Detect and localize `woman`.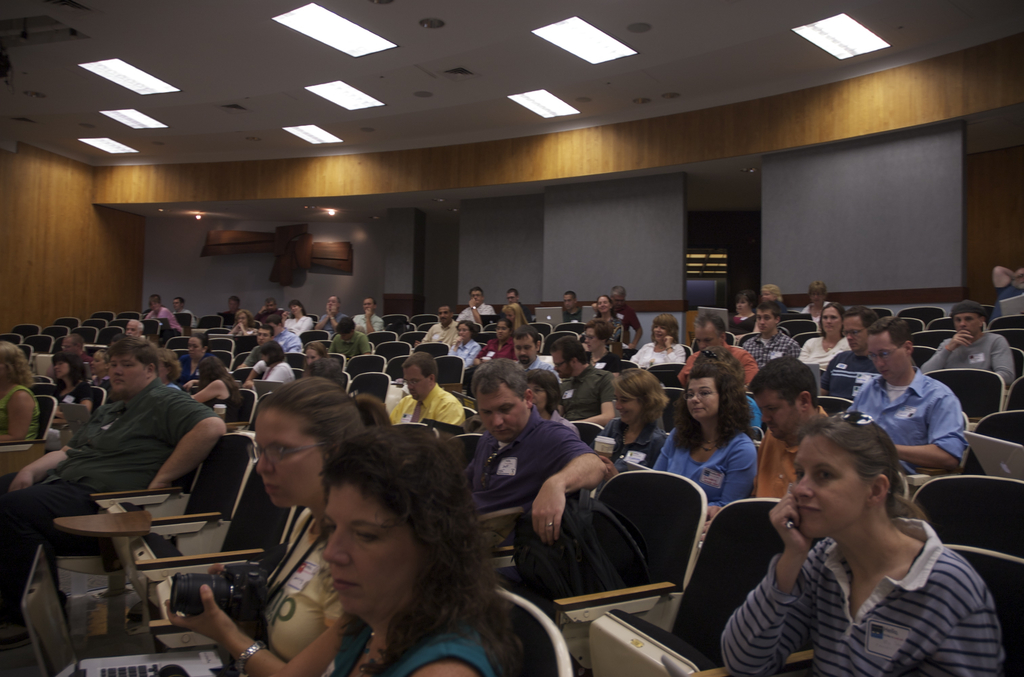
Localized at bbox=[732, 386, 995, 676].
